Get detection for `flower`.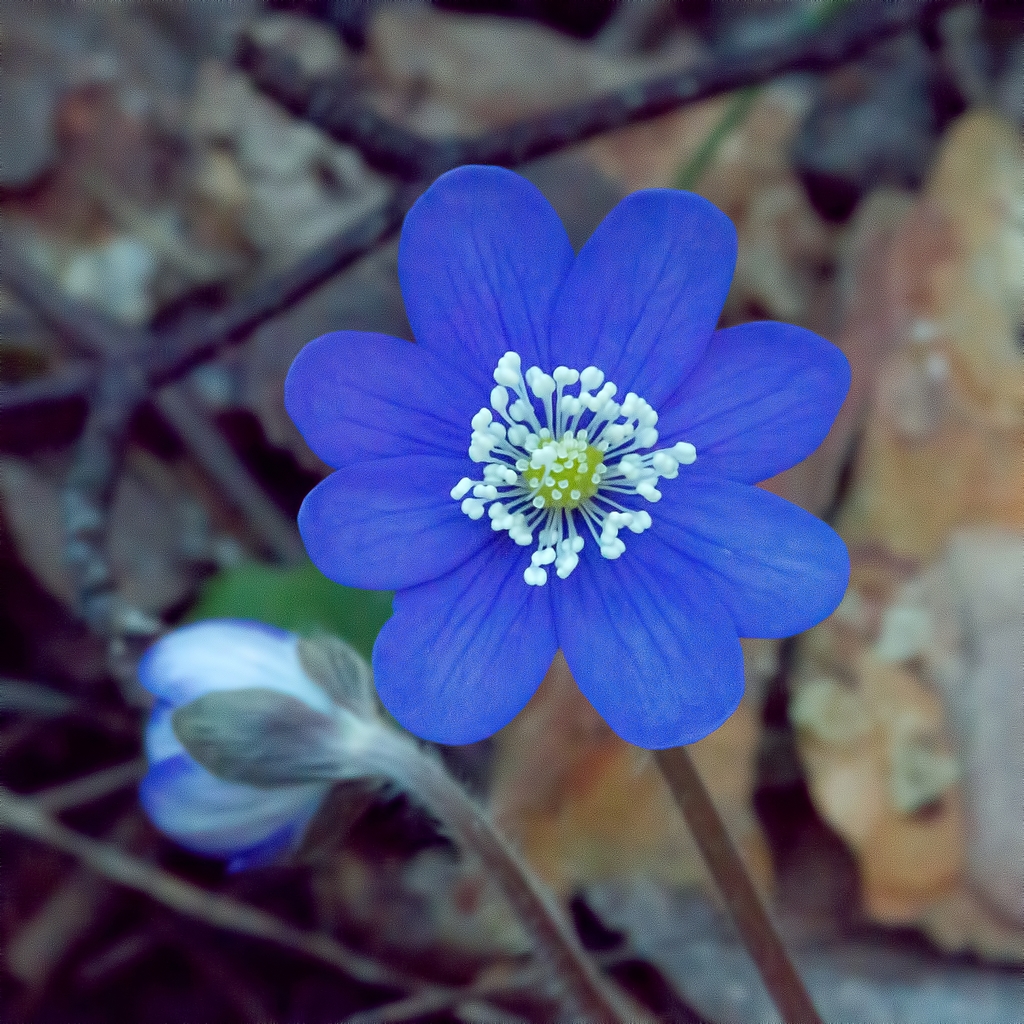
Detection: [128,624,486,879].
